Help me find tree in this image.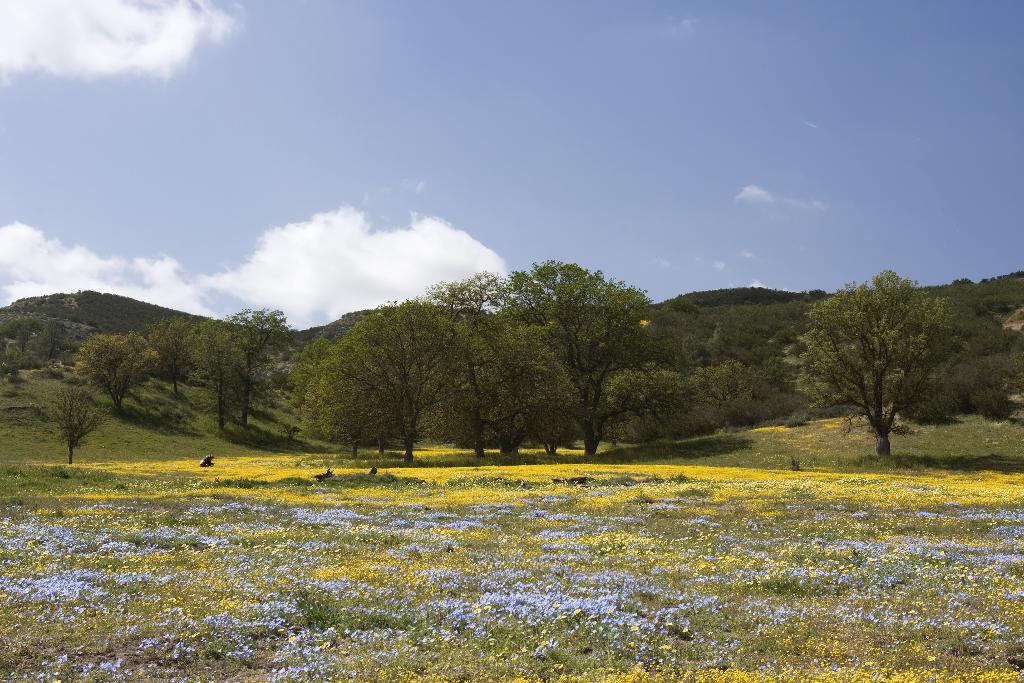
Found it: bbox=[225, 303, 287, 416].
